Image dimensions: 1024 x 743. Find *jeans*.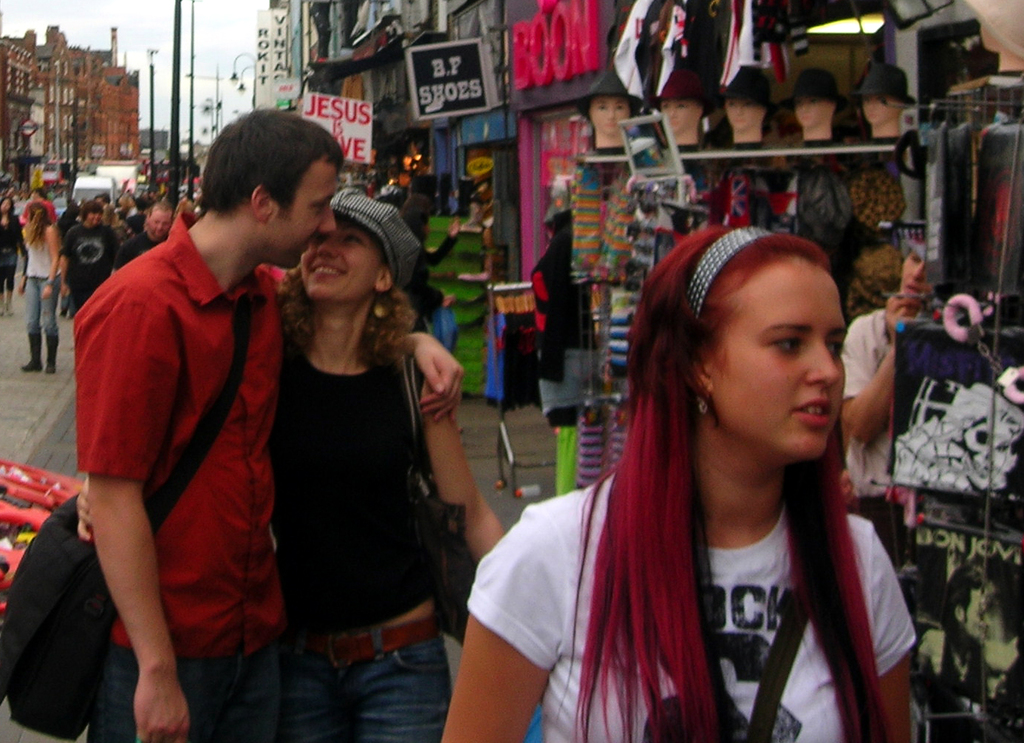
box(87, 642, 282, 742).
